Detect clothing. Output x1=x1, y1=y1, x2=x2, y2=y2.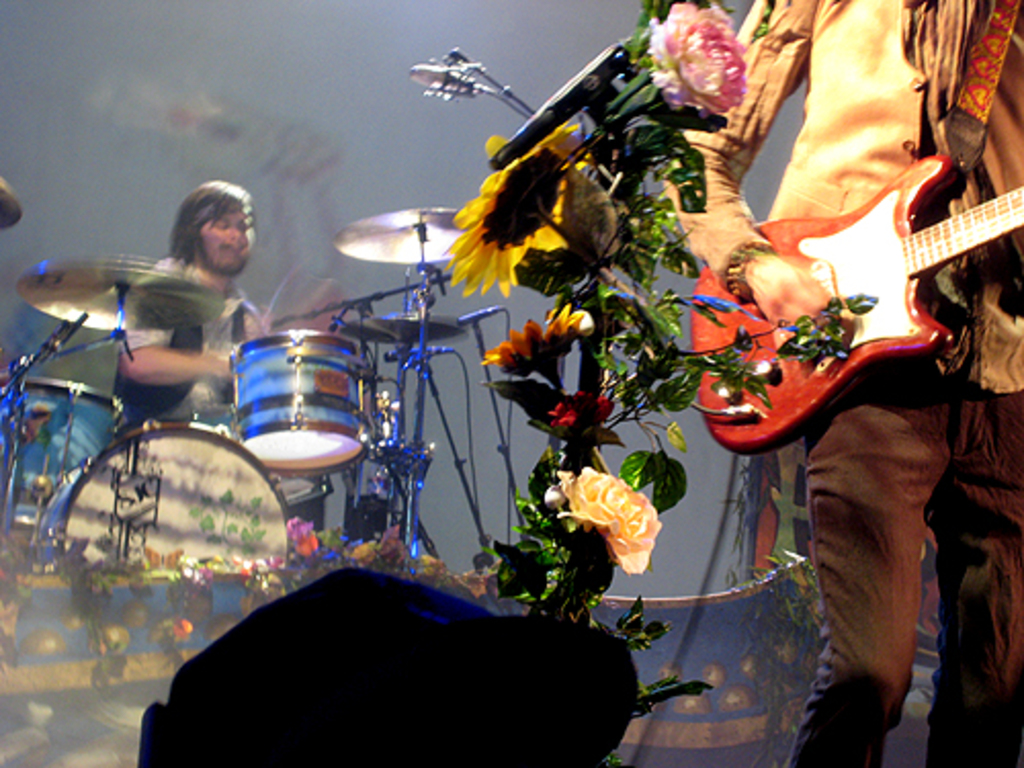
x1=659, y1=0, x2=1022, y2=766.
